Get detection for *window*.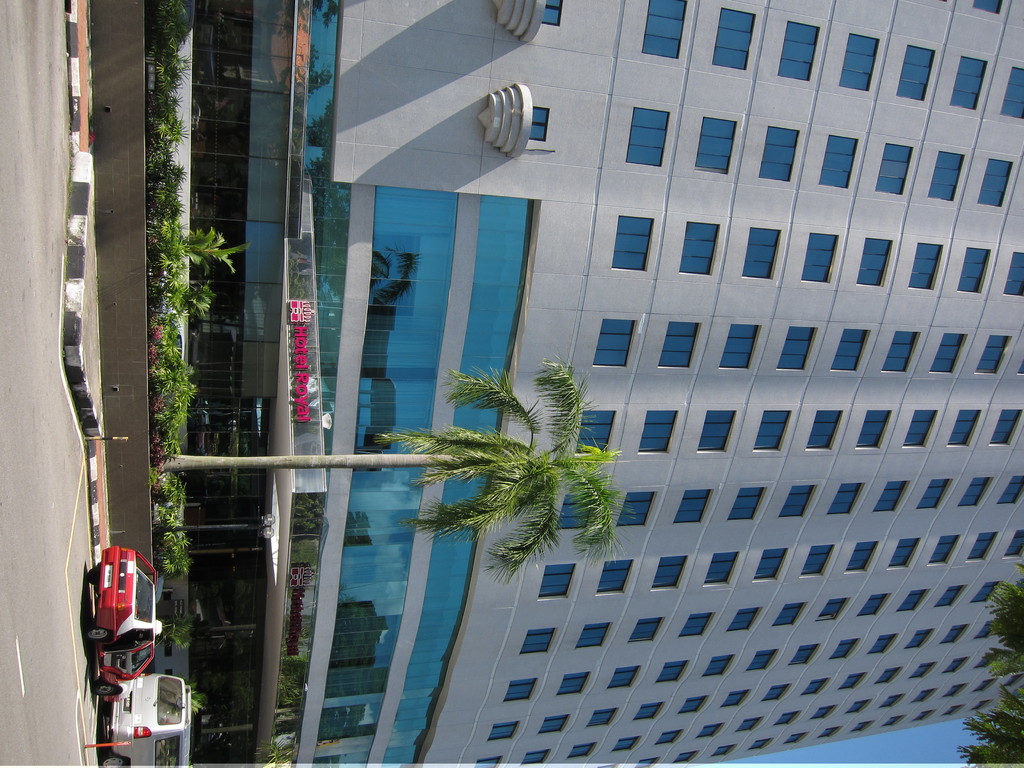
Detection: left=555, top=668, right=592, bottom=703.
